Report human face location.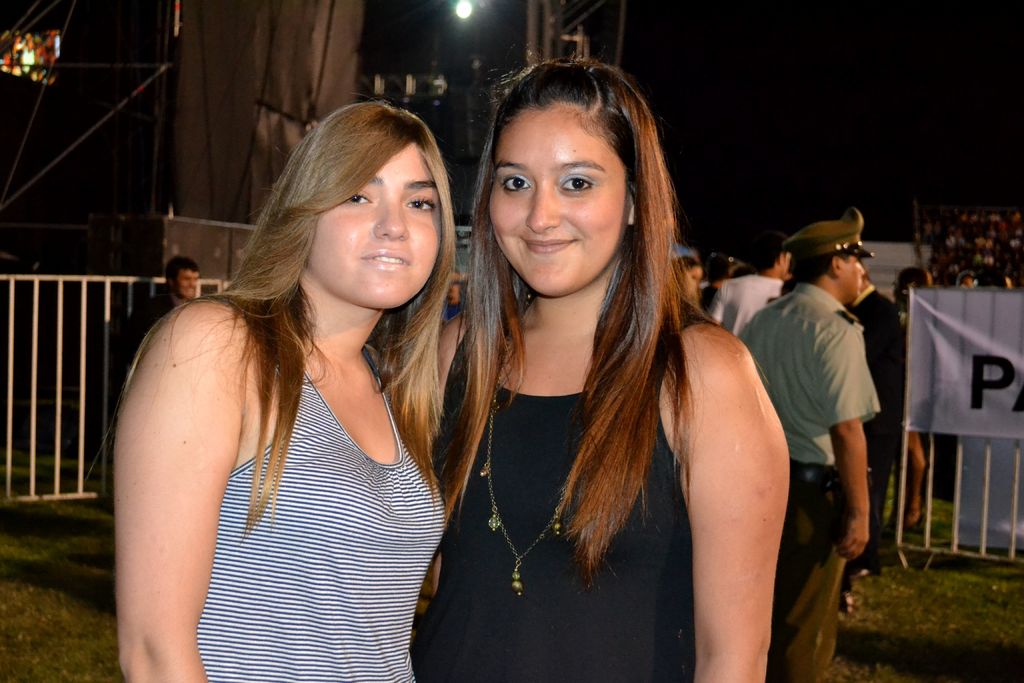
Report: (175, 266, 200, 299).
